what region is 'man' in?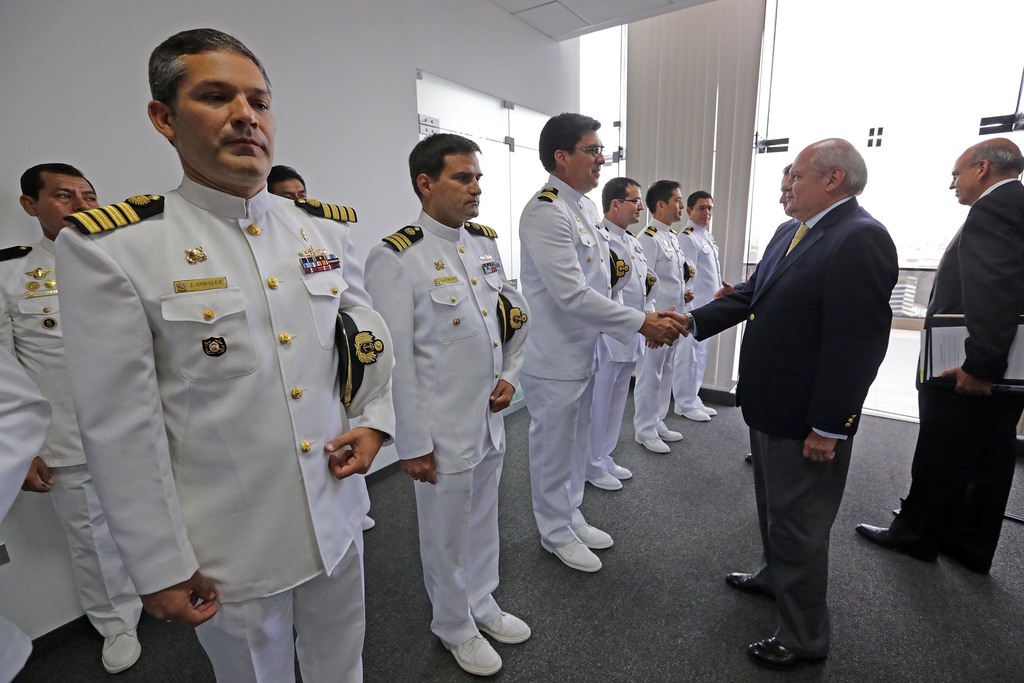
crop(676, 191, 721, 421).
